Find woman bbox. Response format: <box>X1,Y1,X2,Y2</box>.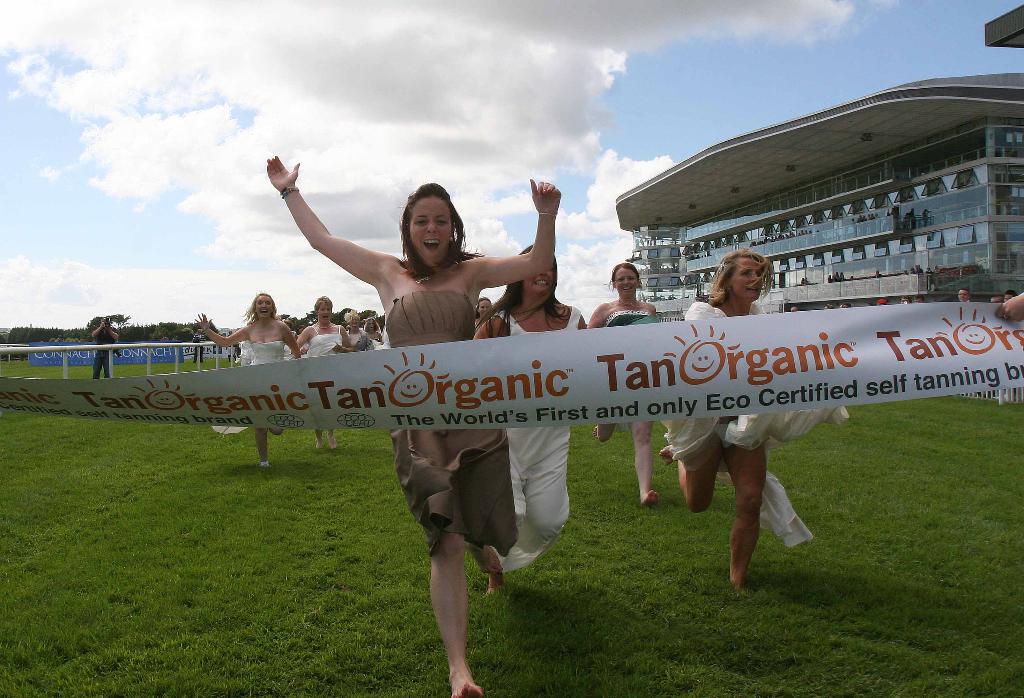
<box>364,316,388,347</box>.
